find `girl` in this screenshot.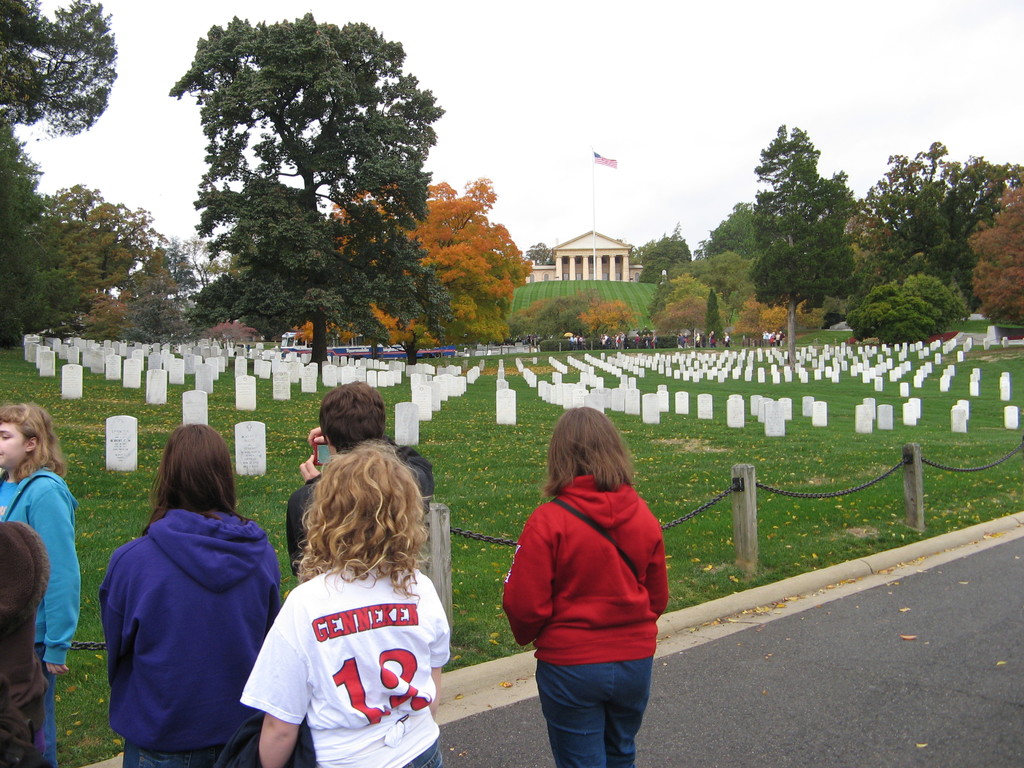
The bounding box for `girl` is <bbox>0, 399, 82, 767</bbox>.
